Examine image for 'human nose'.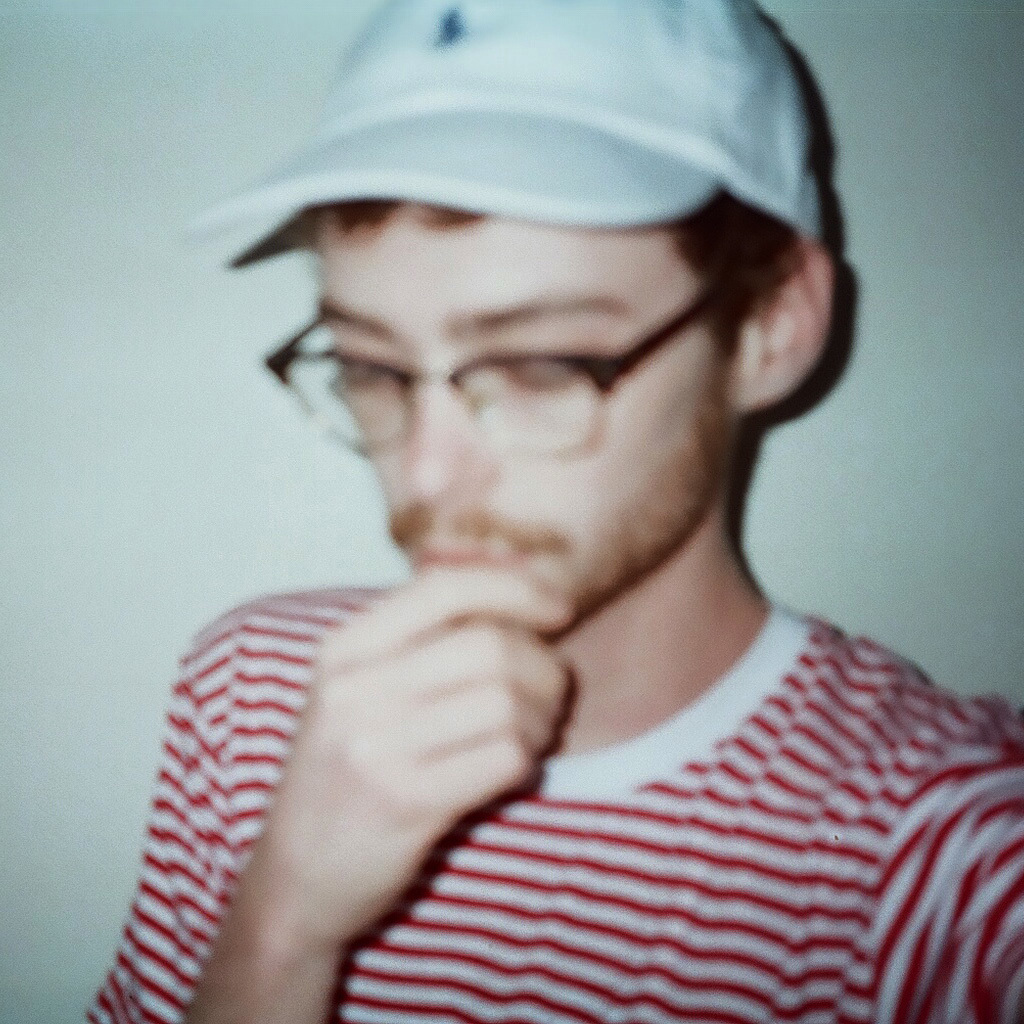
Examination result: left=401, top=375, right=485, bottom=492.
